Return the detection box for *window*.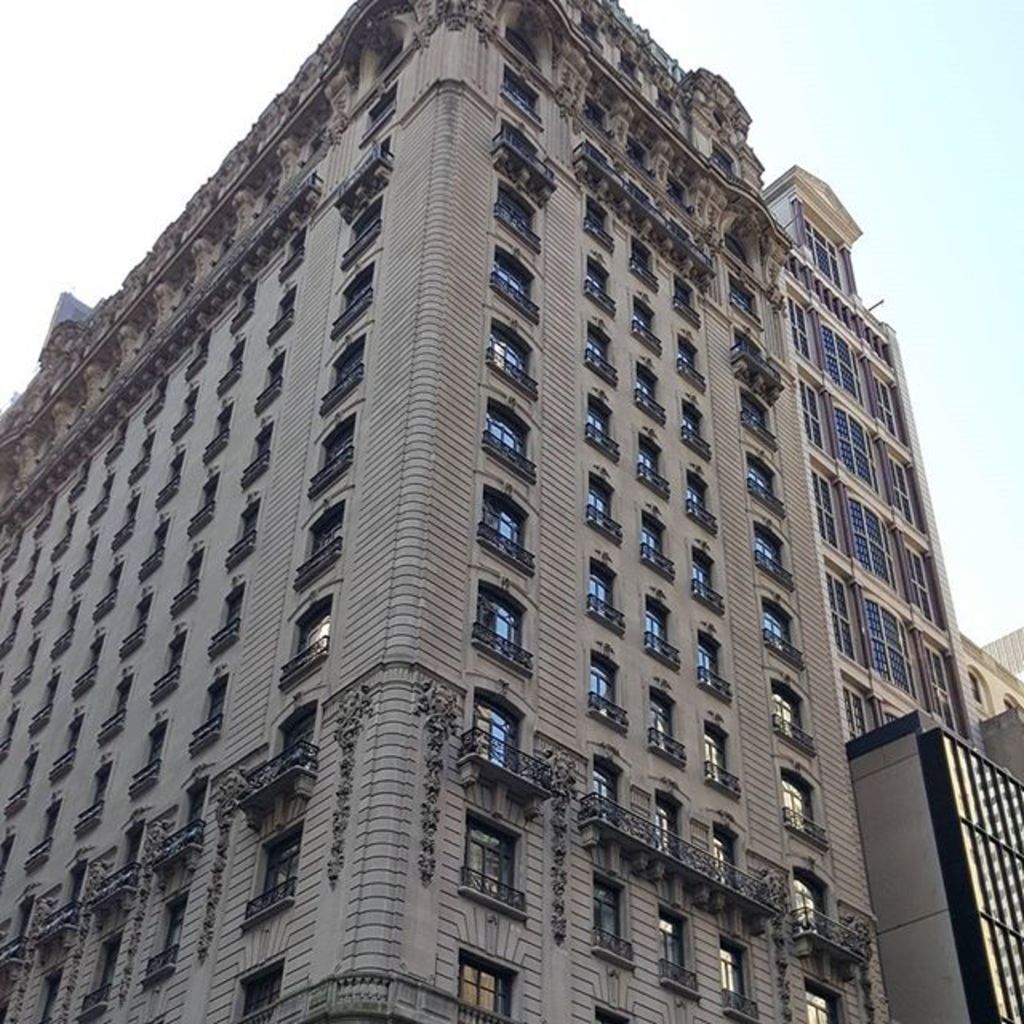
l=696, t=565, r=709, b=581.
